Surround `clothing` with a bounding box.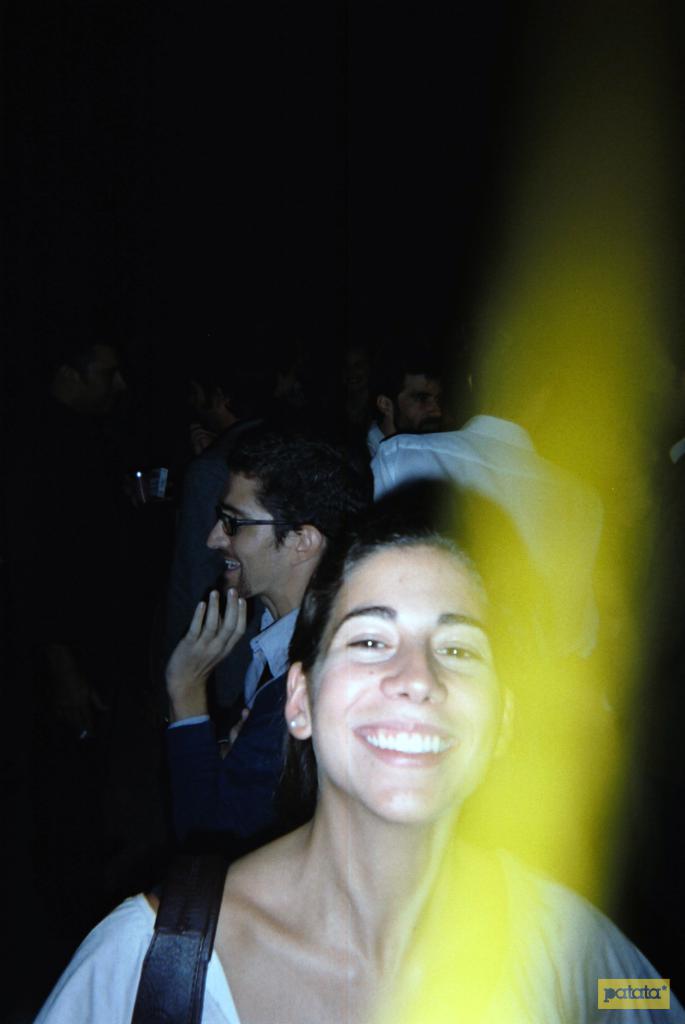
163:599:303:876.
